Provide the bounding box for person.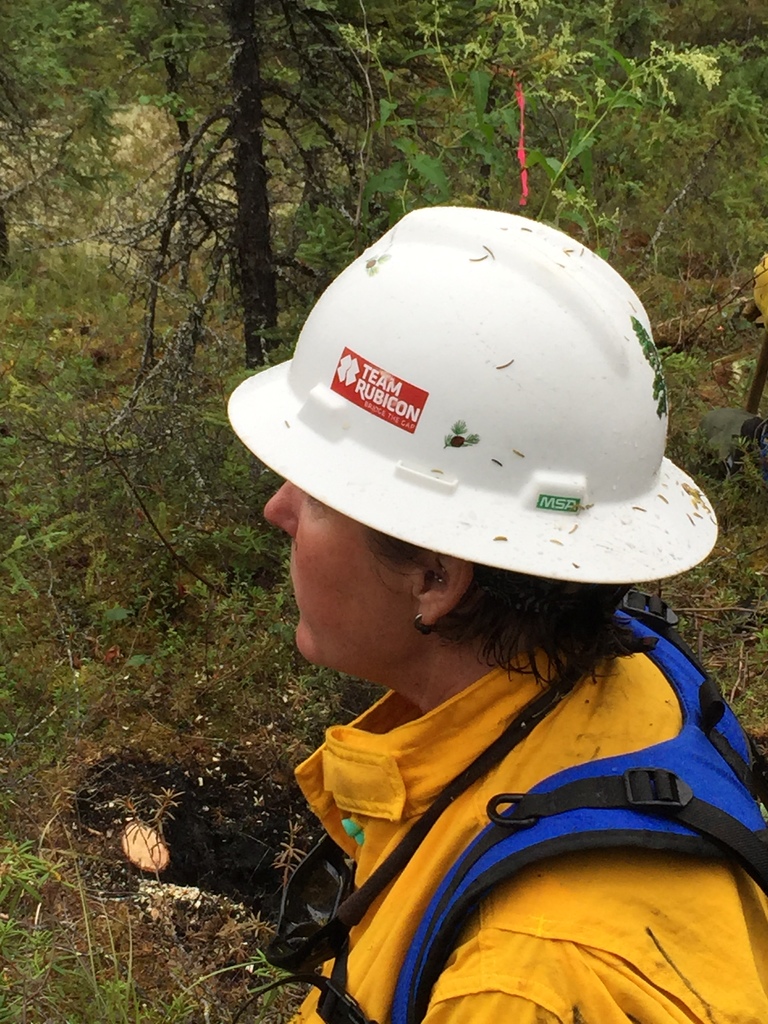
207:225:767:1023.
